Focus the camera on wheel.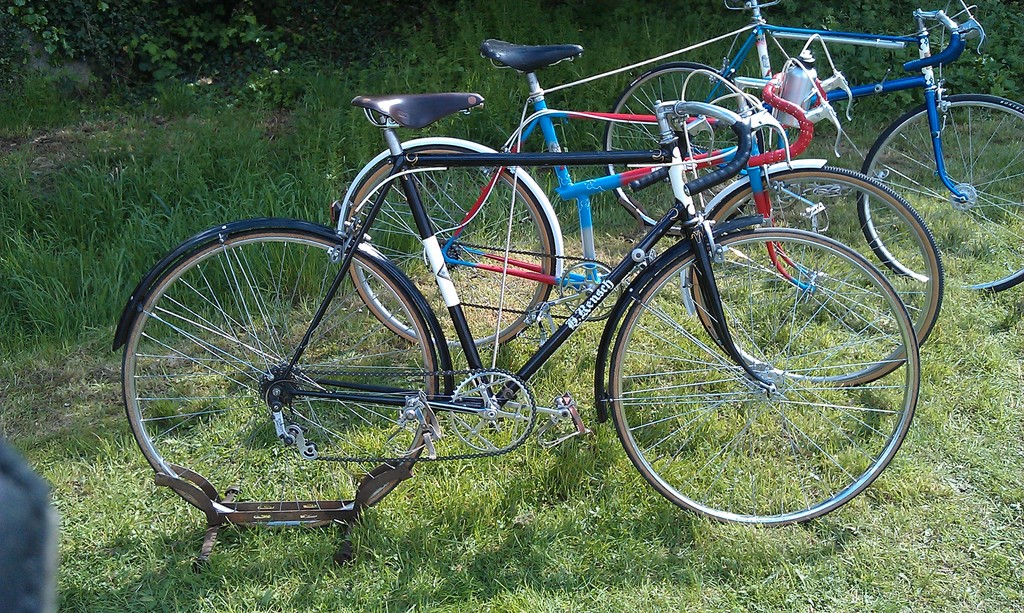
Focus region: 125,218,449,530.
